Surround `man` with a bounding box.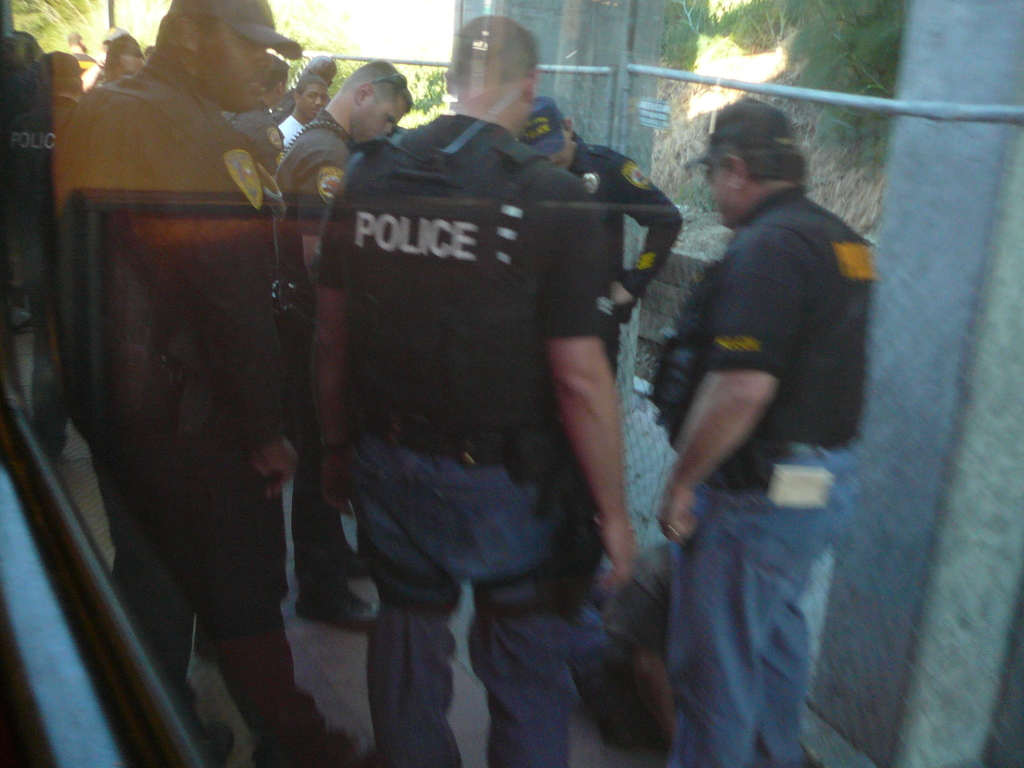
<box>0,27,63,430</box>.
